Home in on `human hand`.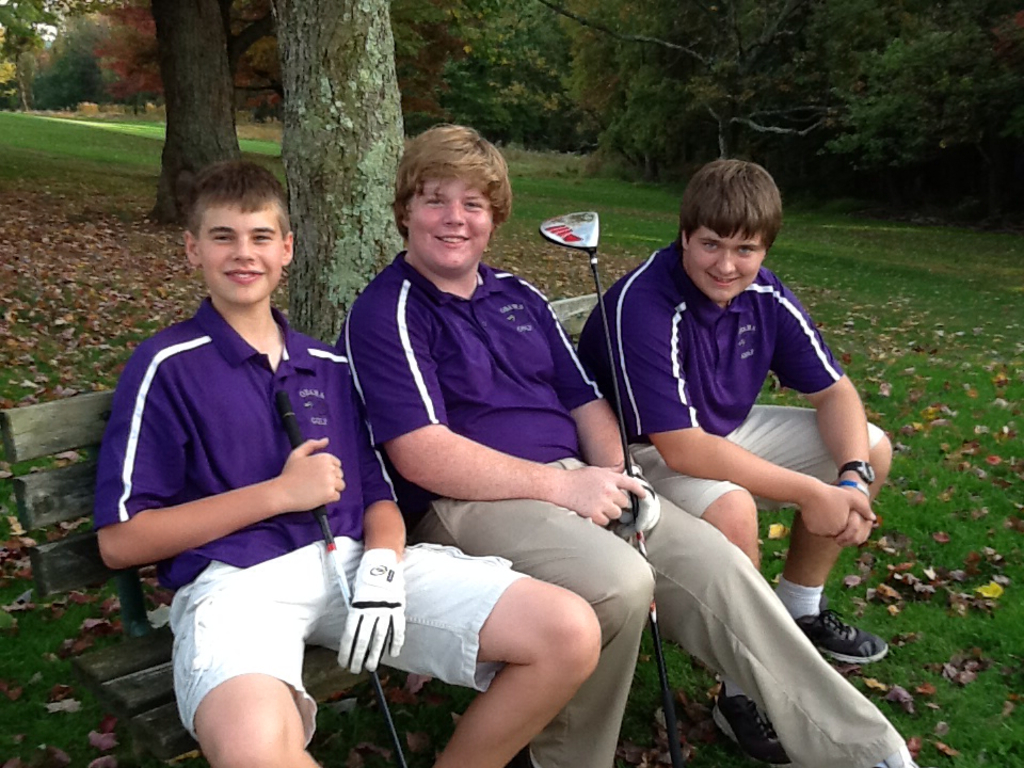
Homed in at [left=801, top=485, right=877, bottom=542].
